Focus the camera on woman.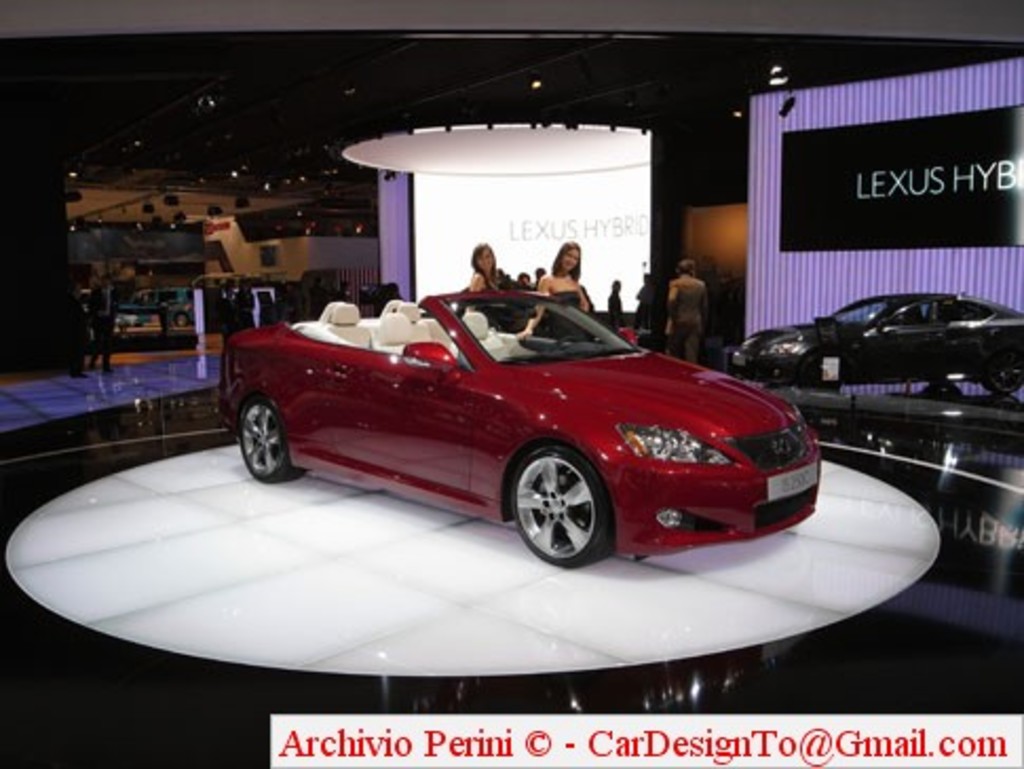
Focus region: left=467, top=243, right=536, bottom=321.
